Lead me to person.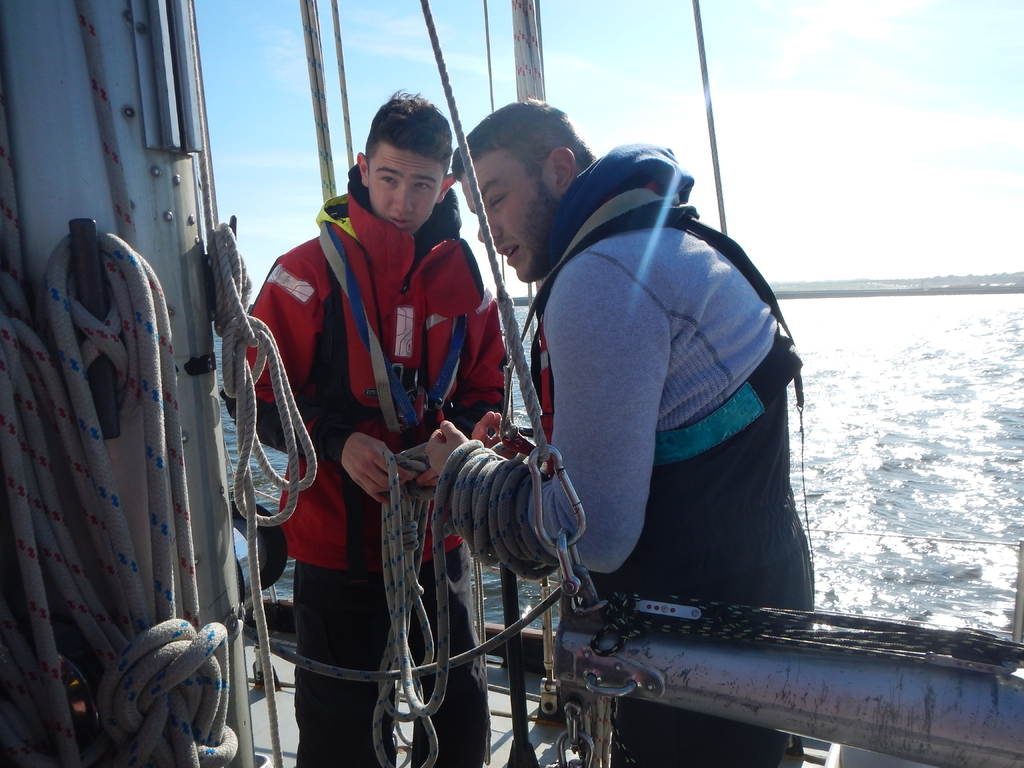
Lead to detection(208, 90, 529, 767).
